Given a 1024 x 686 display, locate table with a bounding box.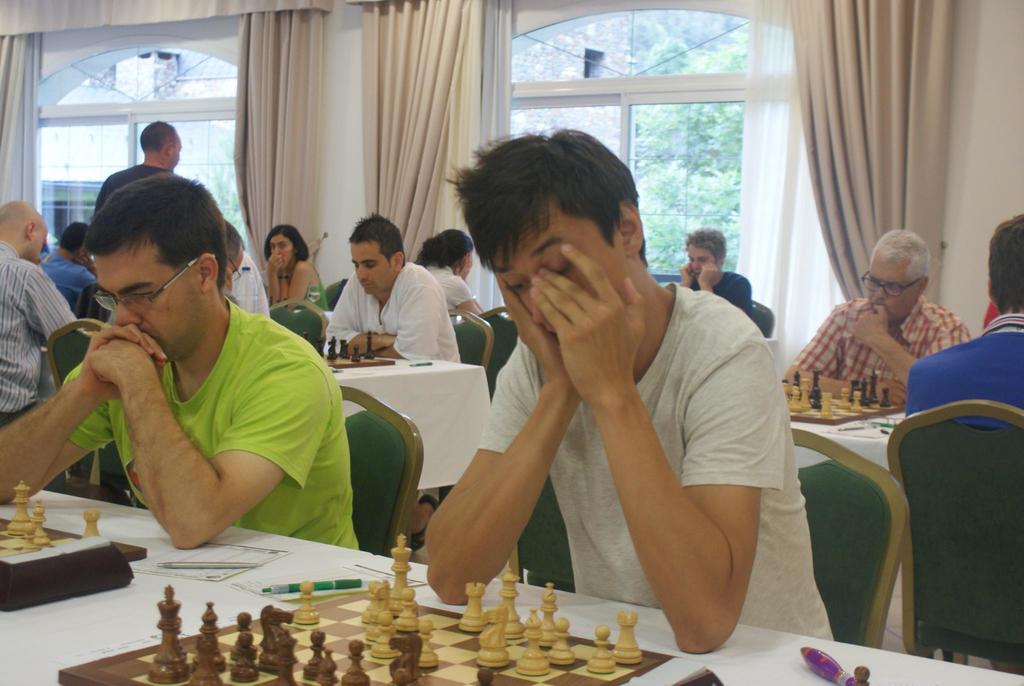
Located: select_region(790, 410, 911, 470).
